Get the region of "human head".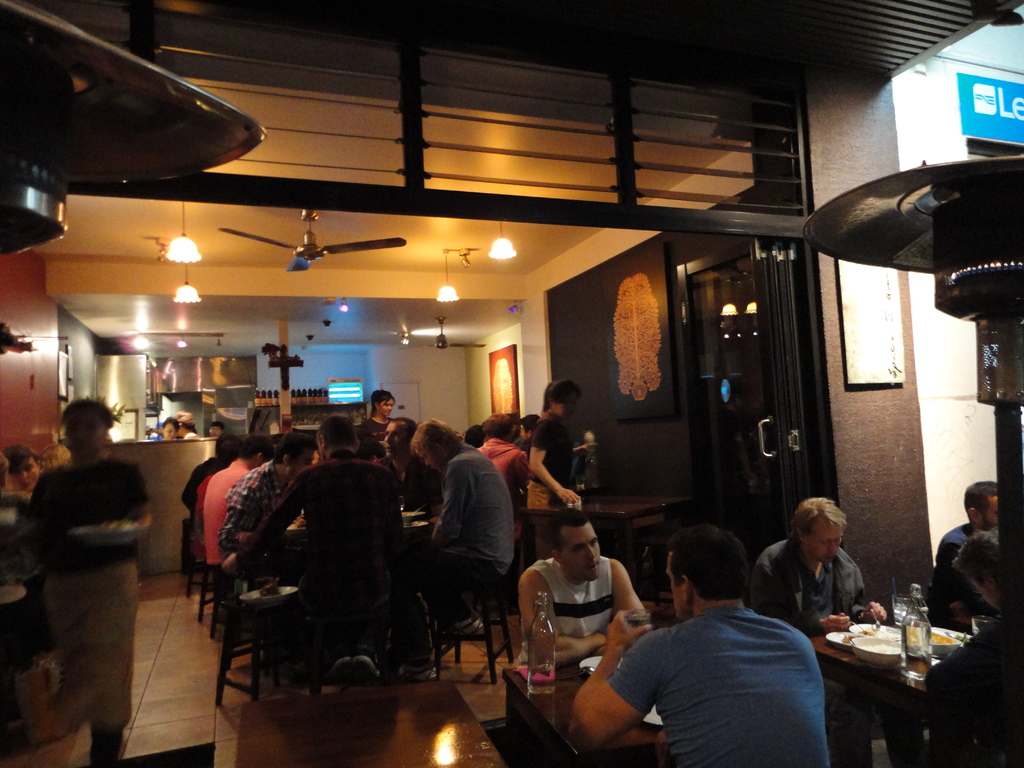
rect(57, 396, 118, 459).
